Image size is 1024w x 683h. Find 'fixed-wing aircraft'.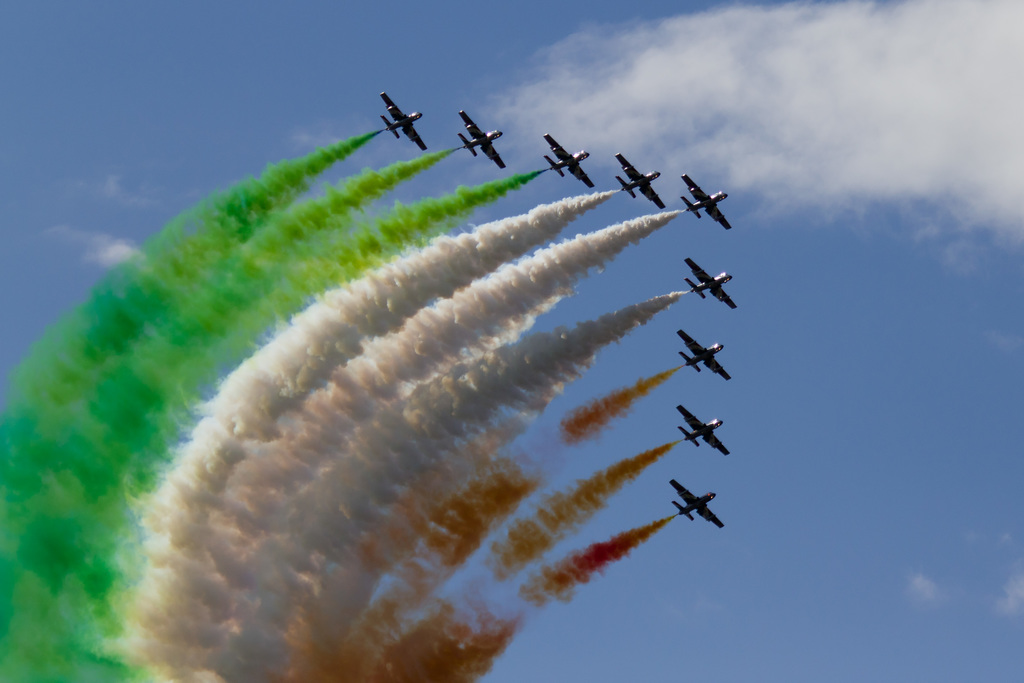
669/479/722/529.
